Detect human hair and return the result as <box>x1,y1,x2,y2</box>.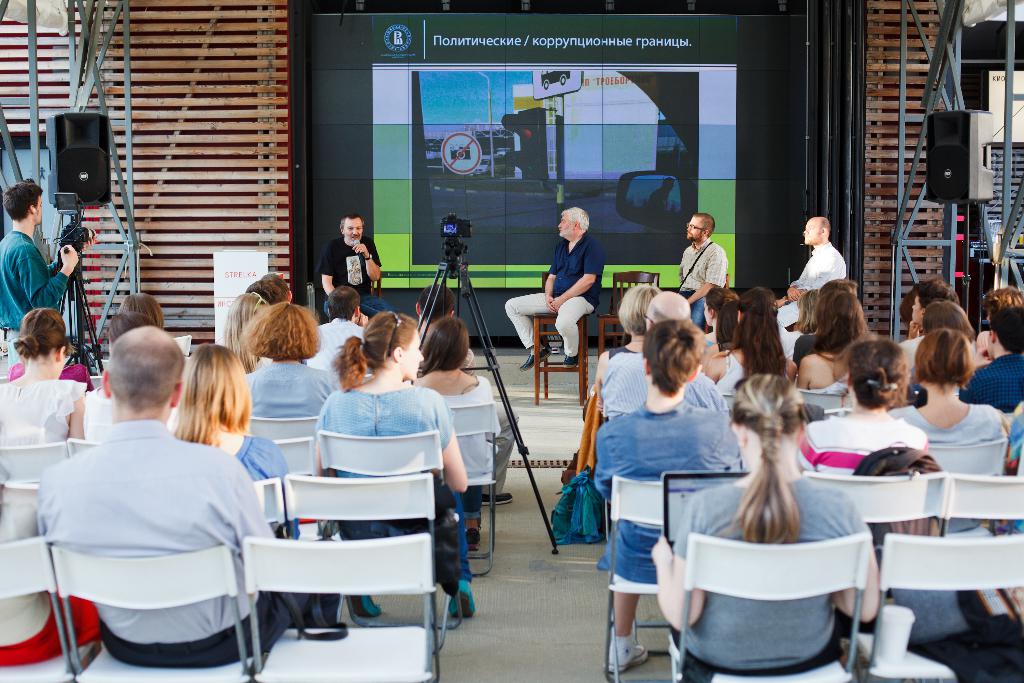
<box>419,281,458,323</box>.
